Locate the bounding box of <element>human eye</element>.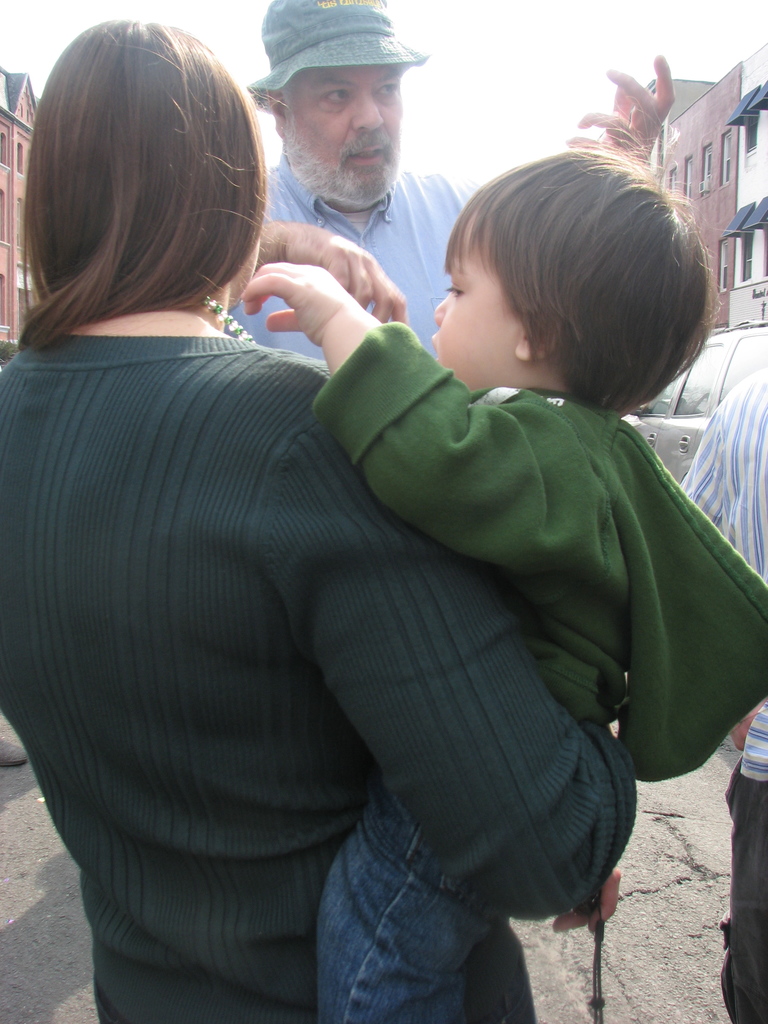
Bounding box: l=373, t=77, r=401, b=100.
